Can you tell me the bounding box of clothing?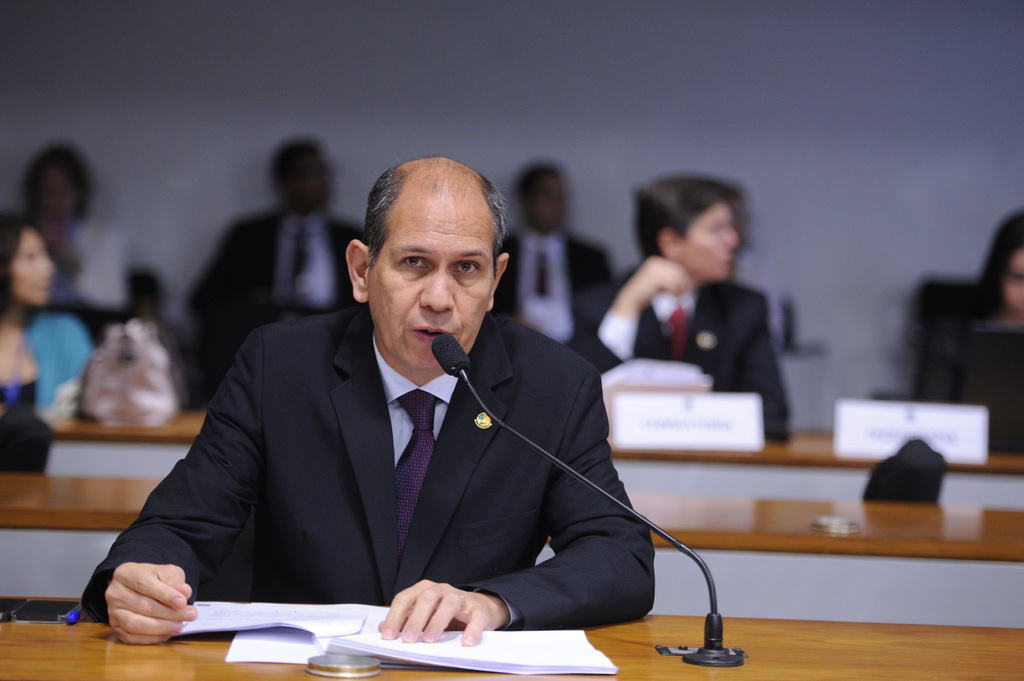
x1=0 y1=313 x2=95 y2=406.
